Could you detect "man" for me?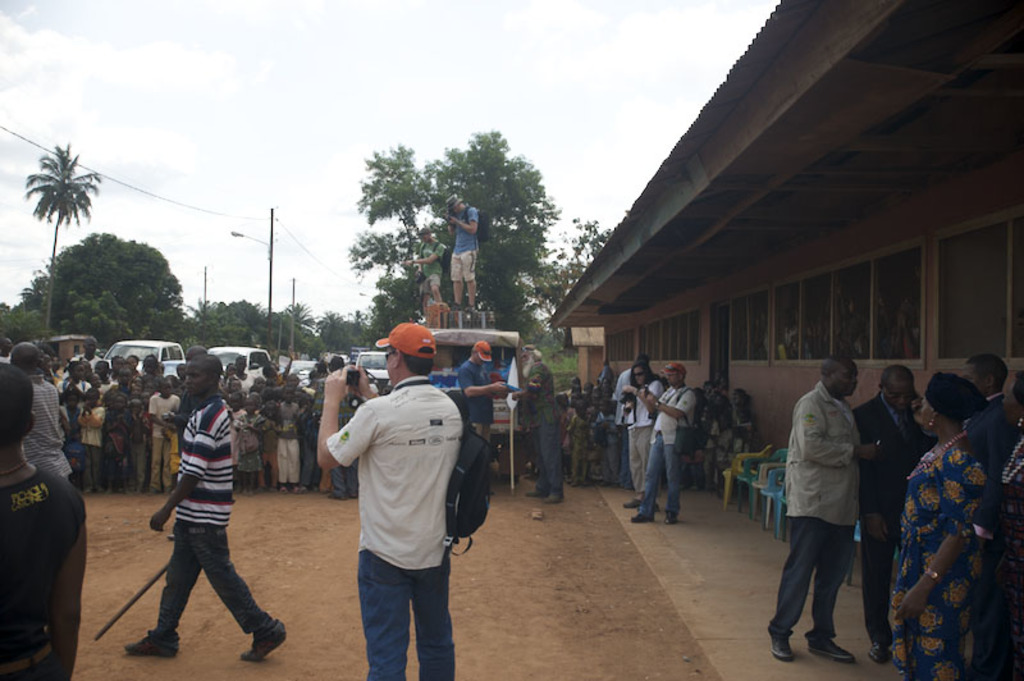
Detection result: l=0, t=334, r=14, b=364.
